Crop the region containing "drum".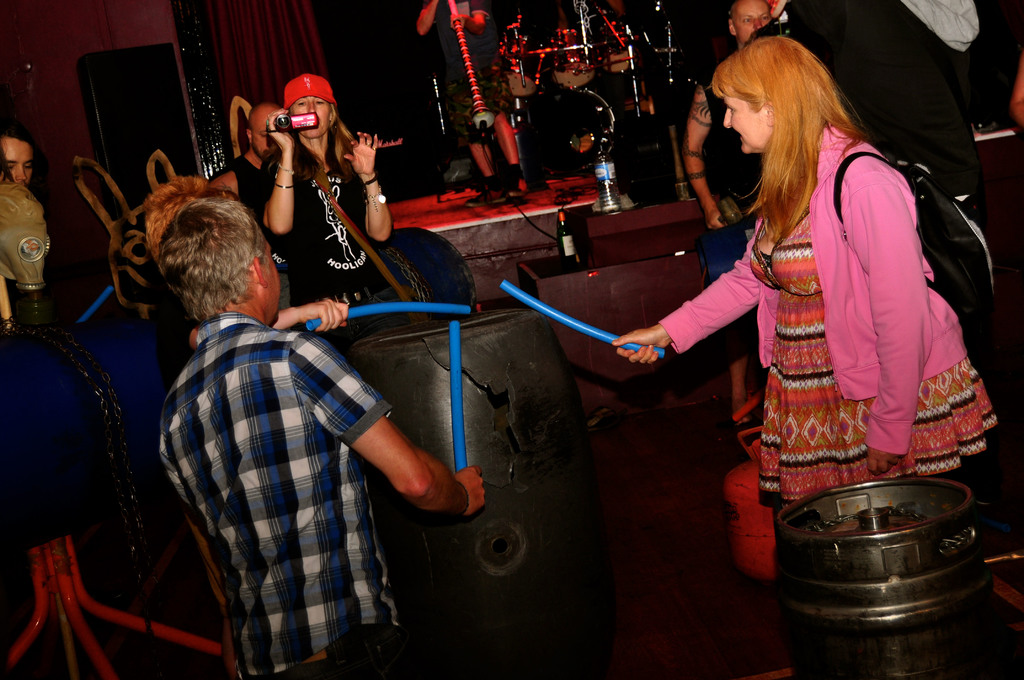
Crop region: BBox(728, 448, 1023, 657).
